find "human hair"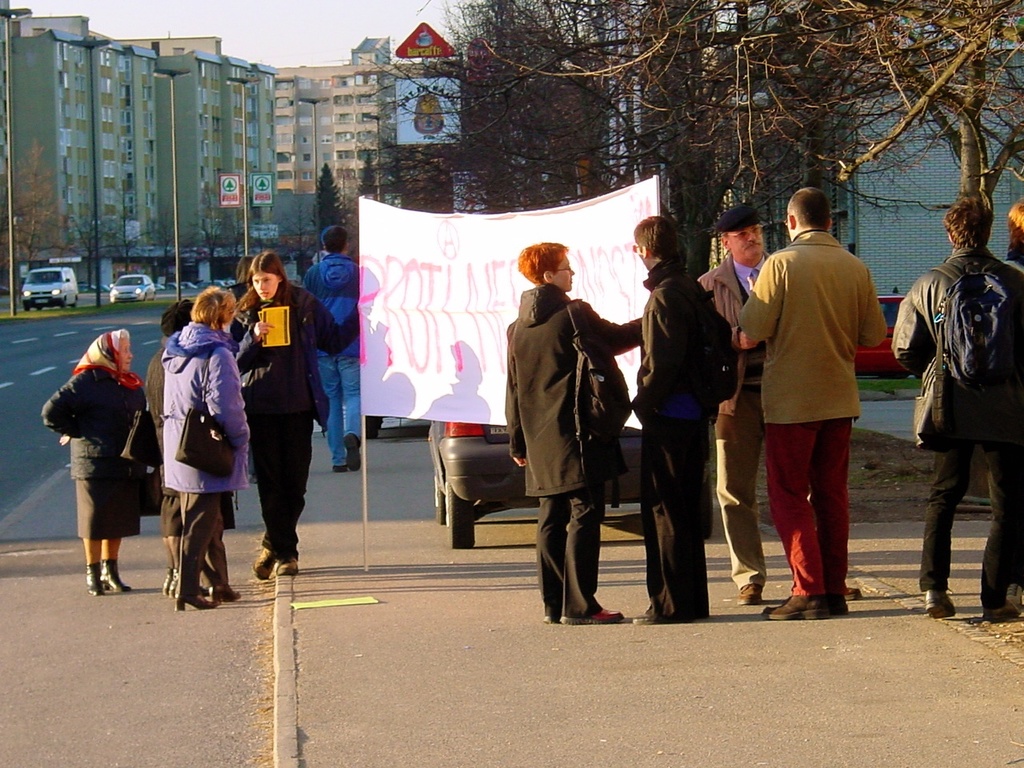
crop(788, 189, 832, 230)
